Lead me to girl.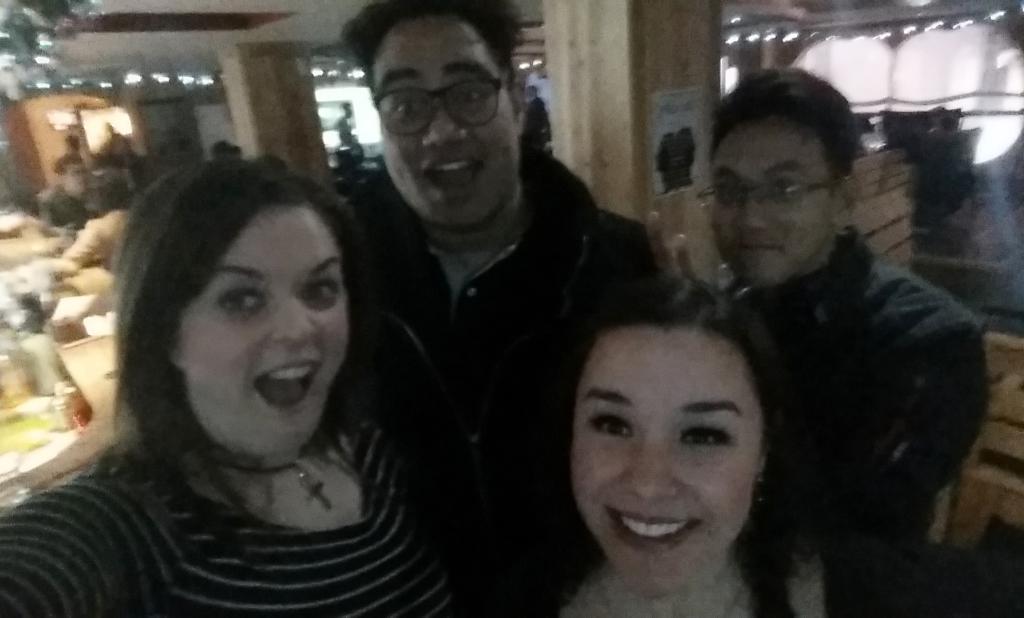
Lead to left=451, top=285, right=920, bottom=617.
